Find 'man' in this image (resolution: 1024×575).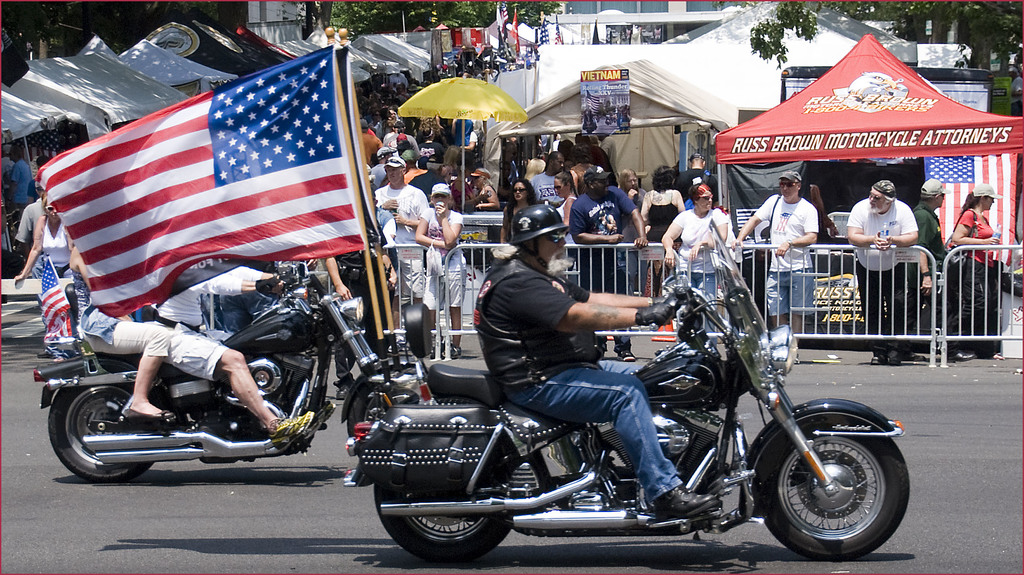
locate(142, 268, 318, 445).
